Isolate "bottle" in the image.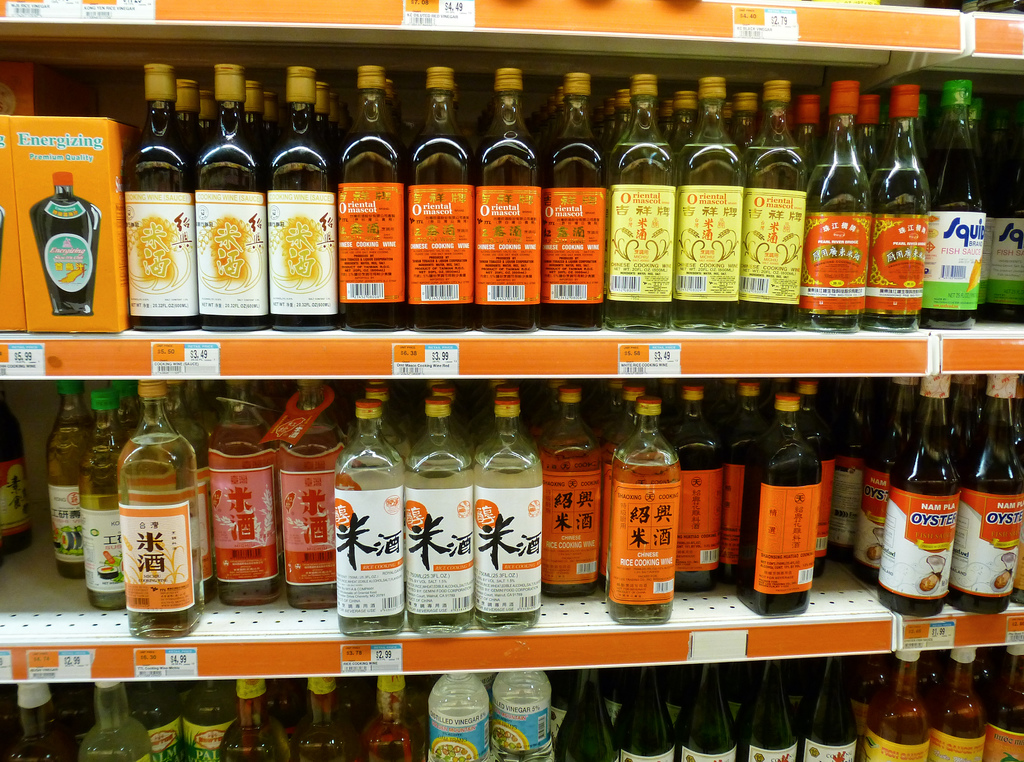
Isolated region: (x1=927, y1=82, x2=988, y2=332).
